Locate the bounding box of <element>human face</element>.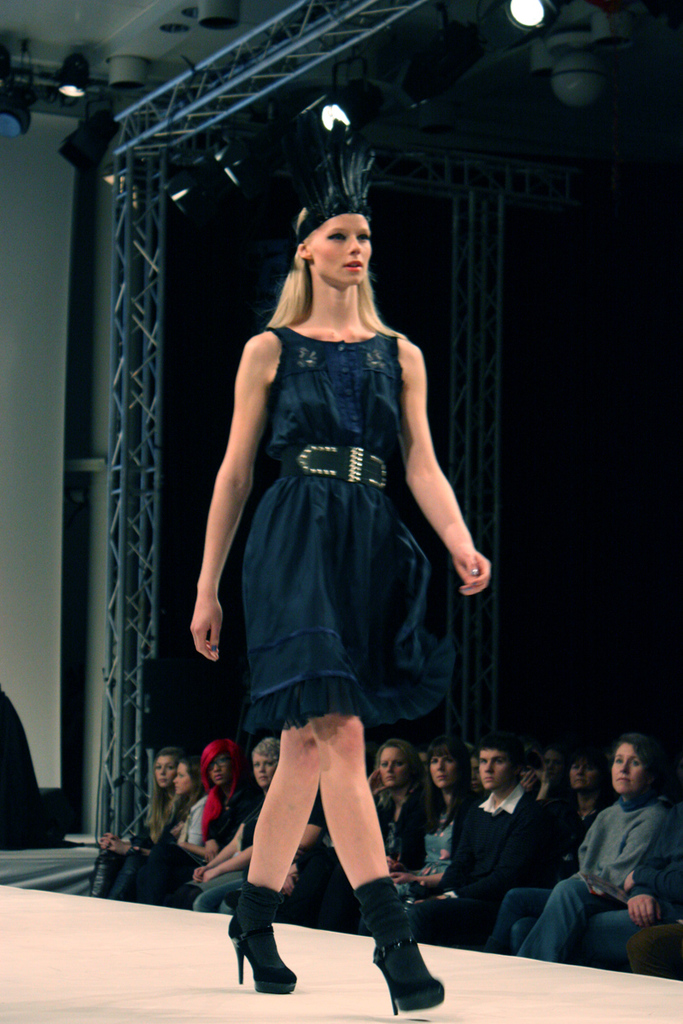
Bounding box: Rect(172, 767, 196, 800).
